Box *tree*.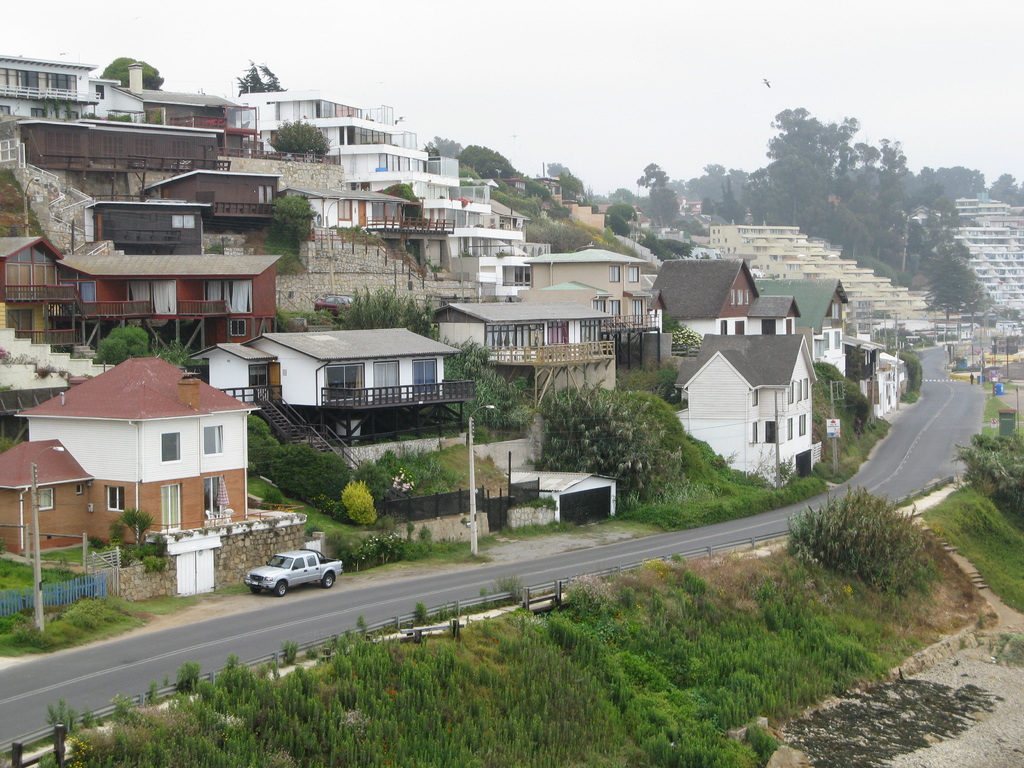
bbox=(264, 108, 333, 161).
